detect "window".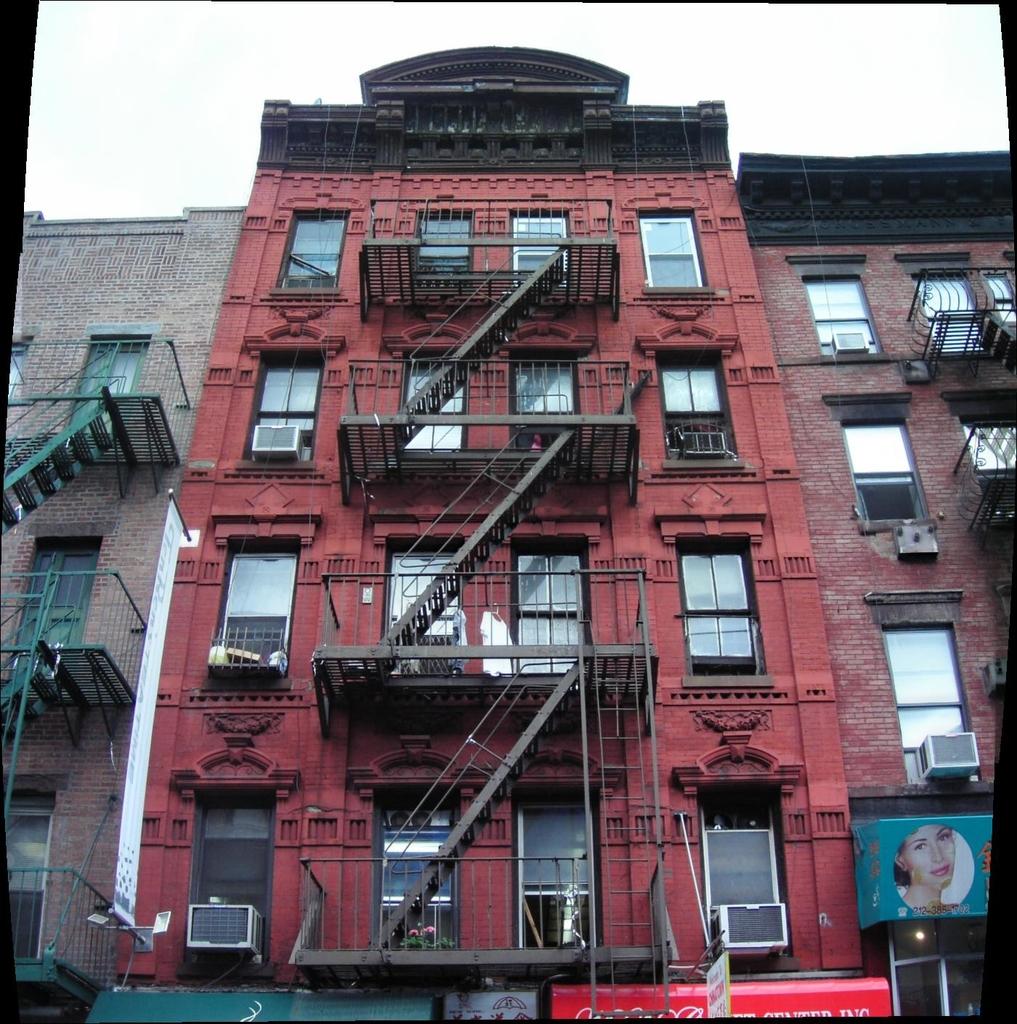
Detected at 386, 551, 463, 638.
